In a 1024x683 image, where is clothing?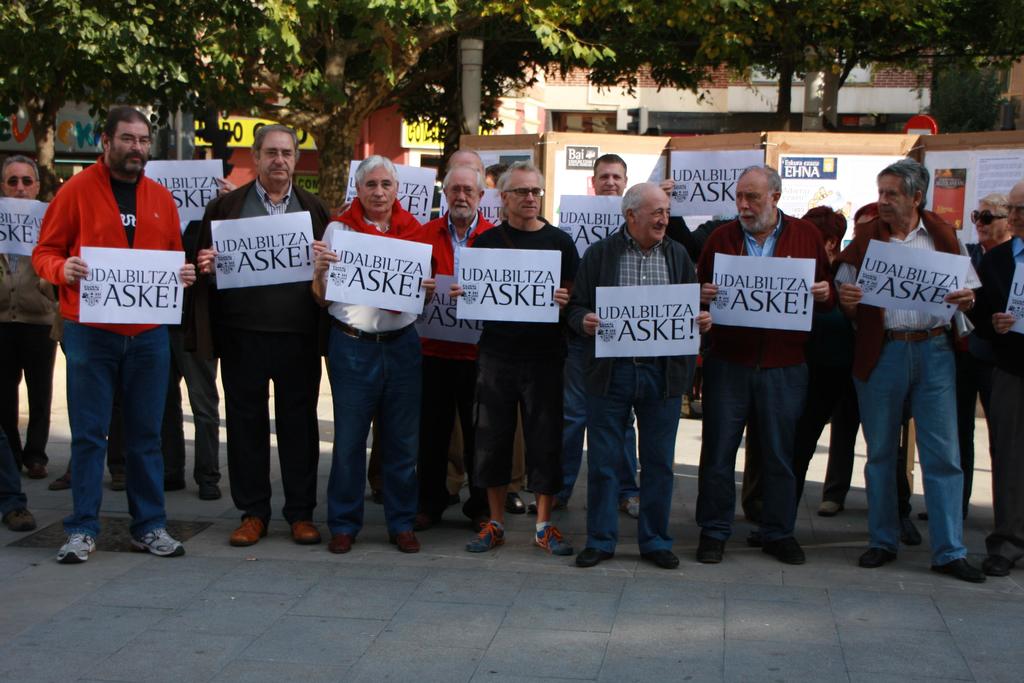
{"x1": 196, "y1": 176, "x2": 332, "y2": 524}.
